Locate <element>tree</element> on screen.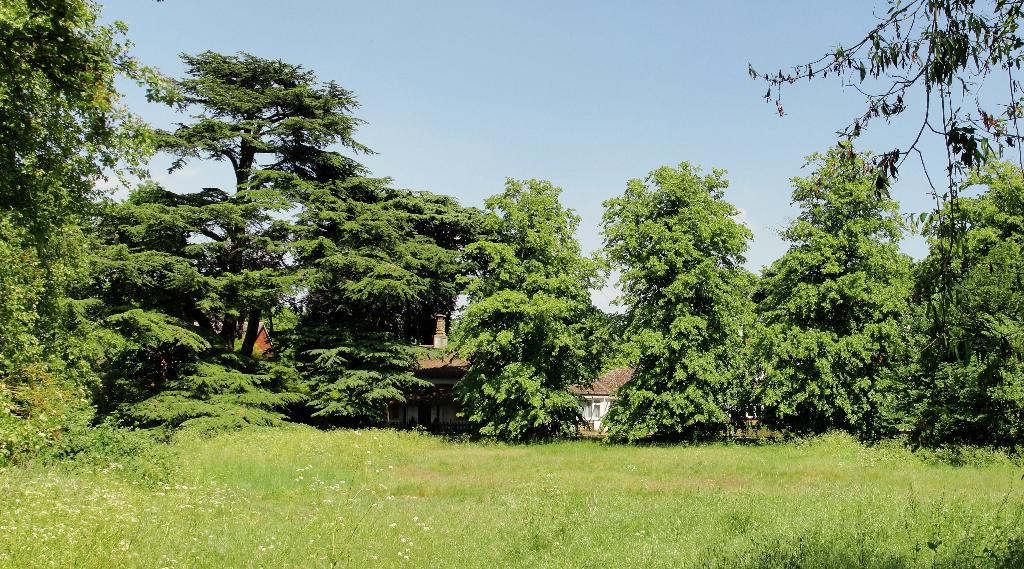
On screen at {"left": 600, "top": 130, "right": 774, "bottom": 429}.
